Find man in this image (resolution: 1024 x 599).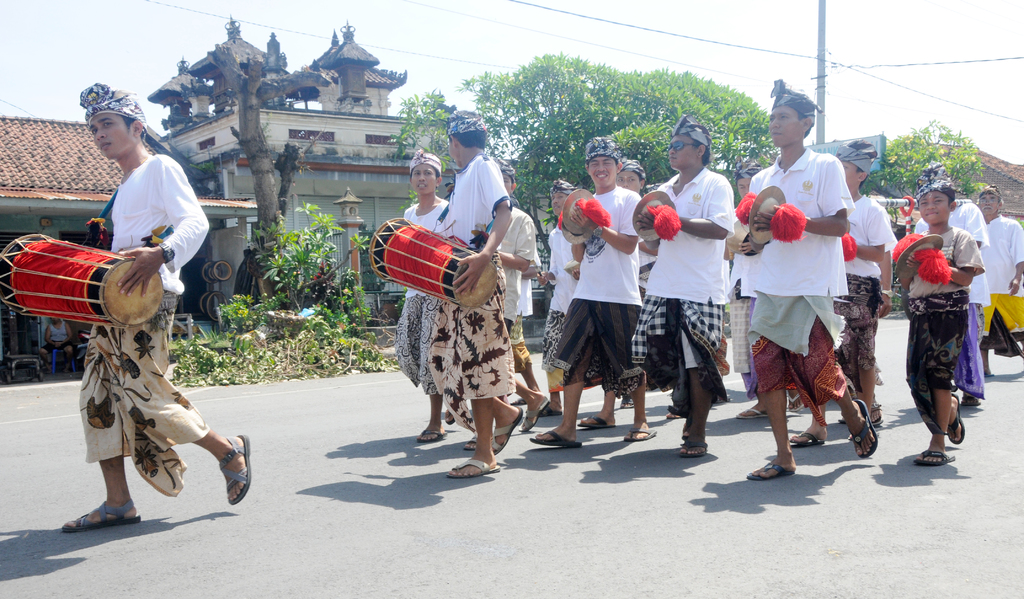
region(56, 82, 250, 530).
